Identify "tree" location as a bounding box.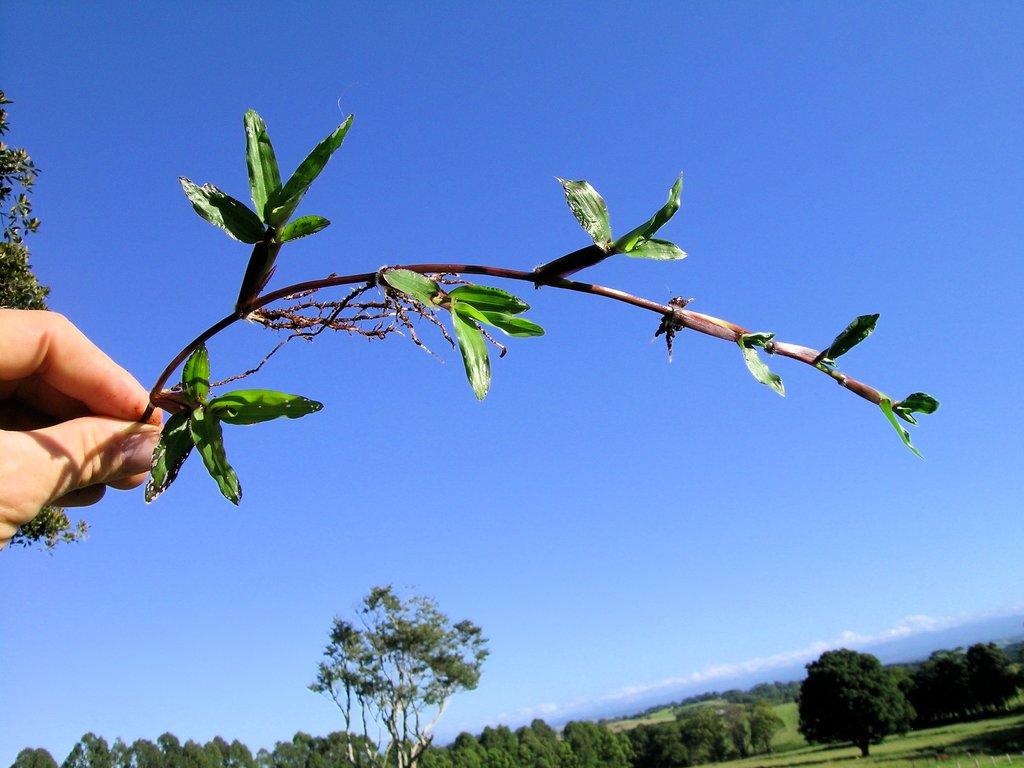
box(895, 667, 940, 726).
